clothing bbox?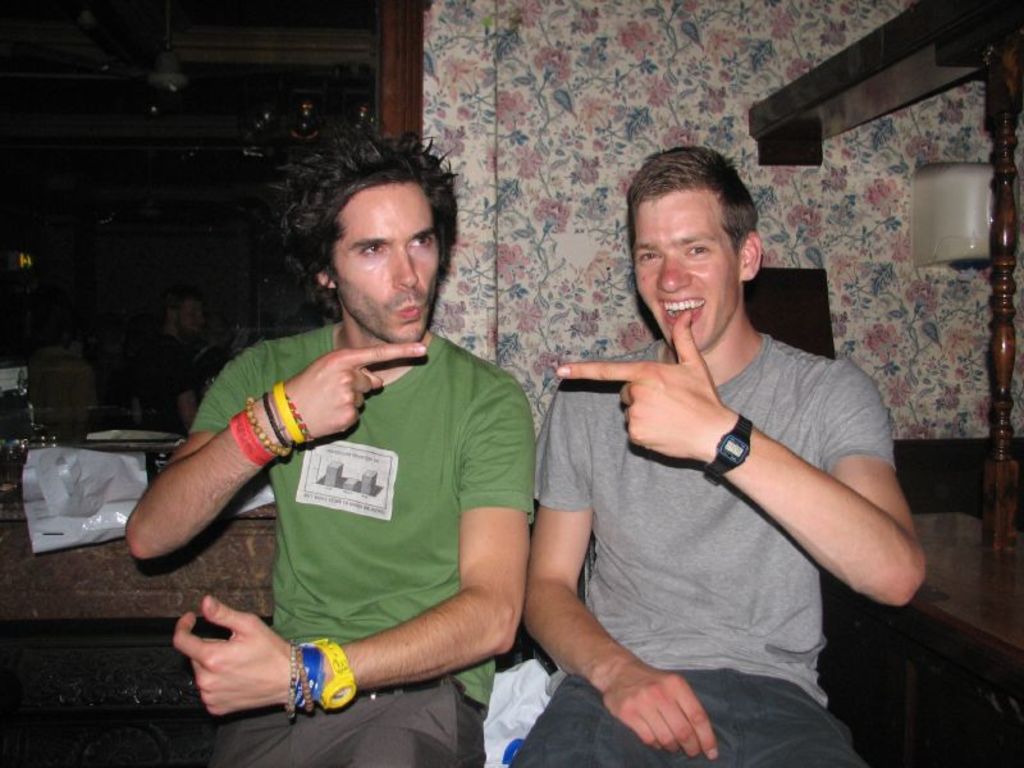
BBox(204, 246, 543, 726)
